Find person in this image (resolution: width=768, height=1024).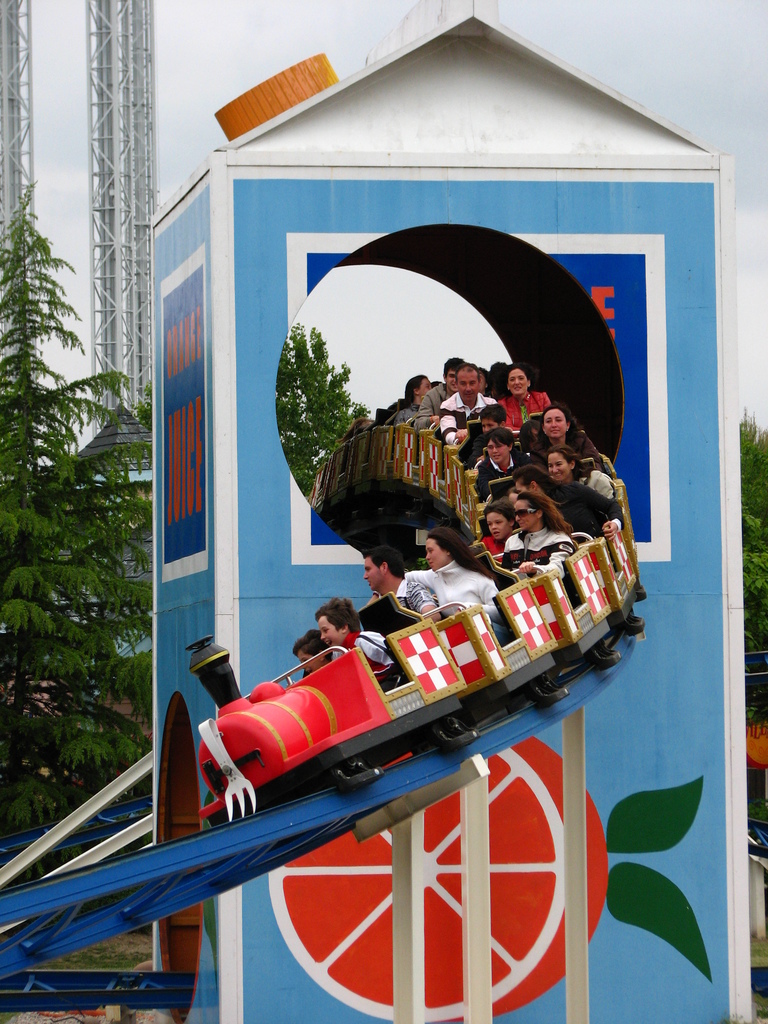
<bbox>486, 502, 517, 574</bbox>.
